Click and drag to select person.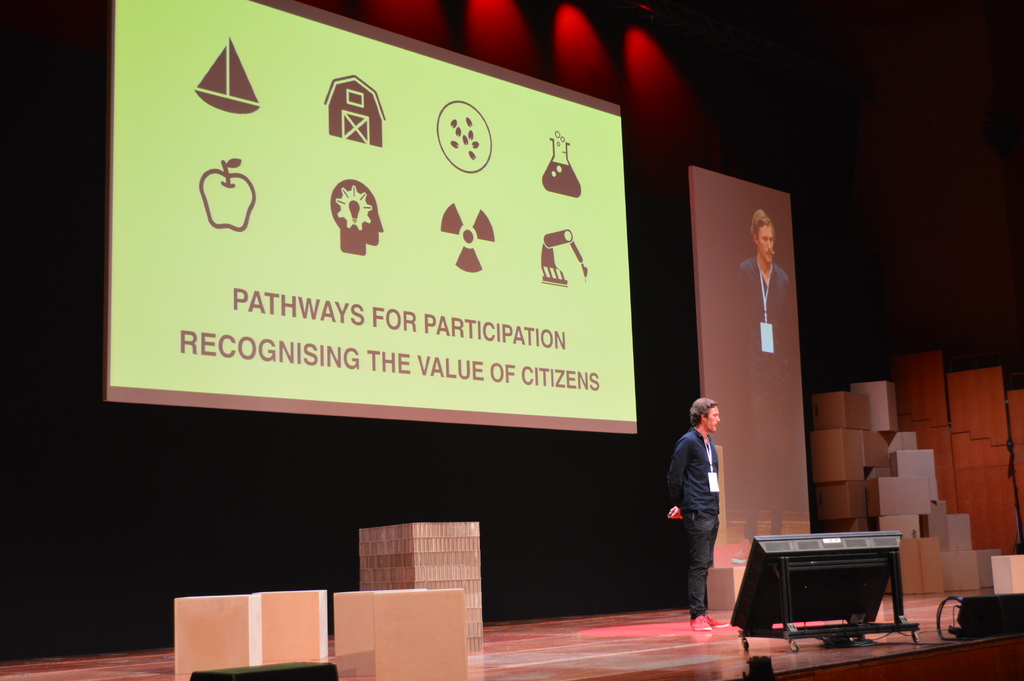
Selection: l=735, t=202, r=795, b=542.
